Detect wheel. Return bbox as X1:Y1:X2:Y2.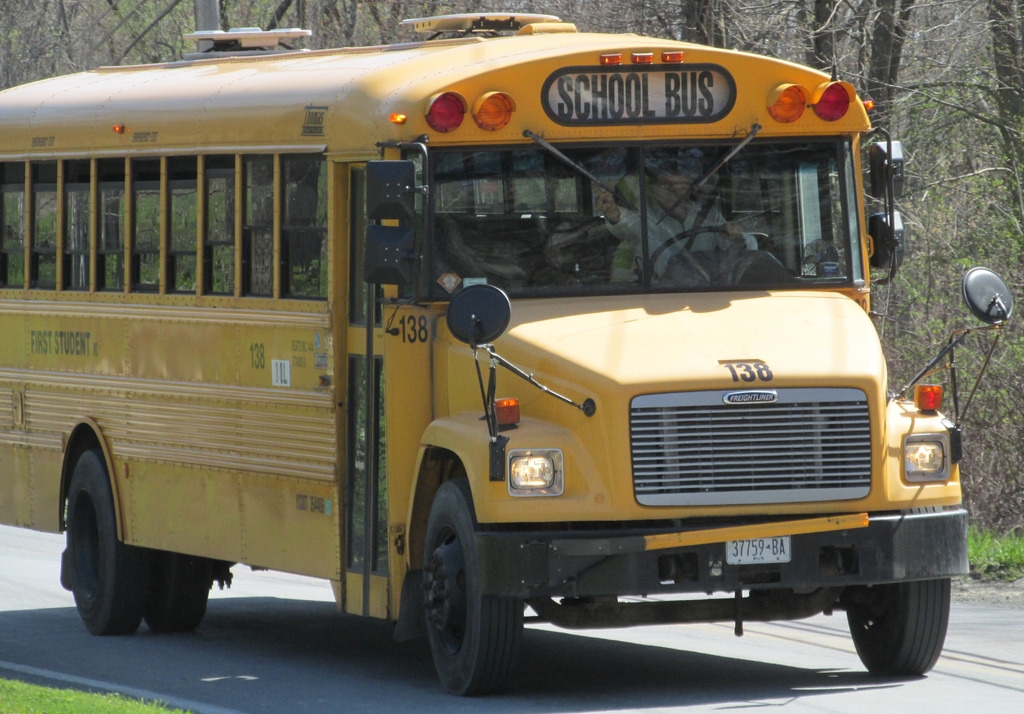
845:577:948:674.
